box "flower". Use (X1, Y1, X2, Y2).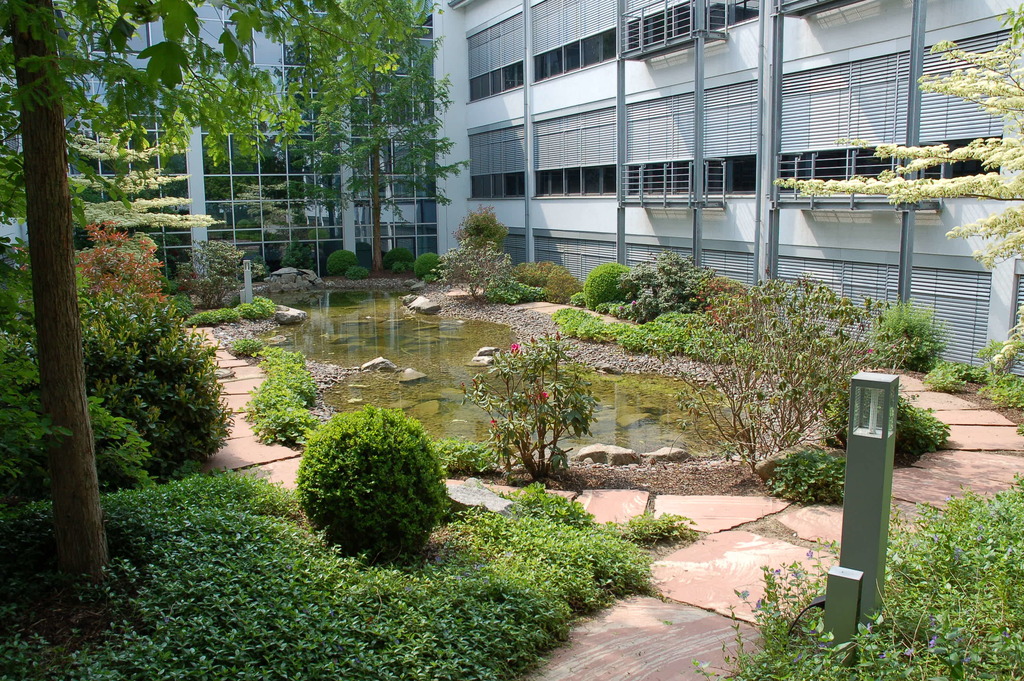
(619, 304, 625, 312).
